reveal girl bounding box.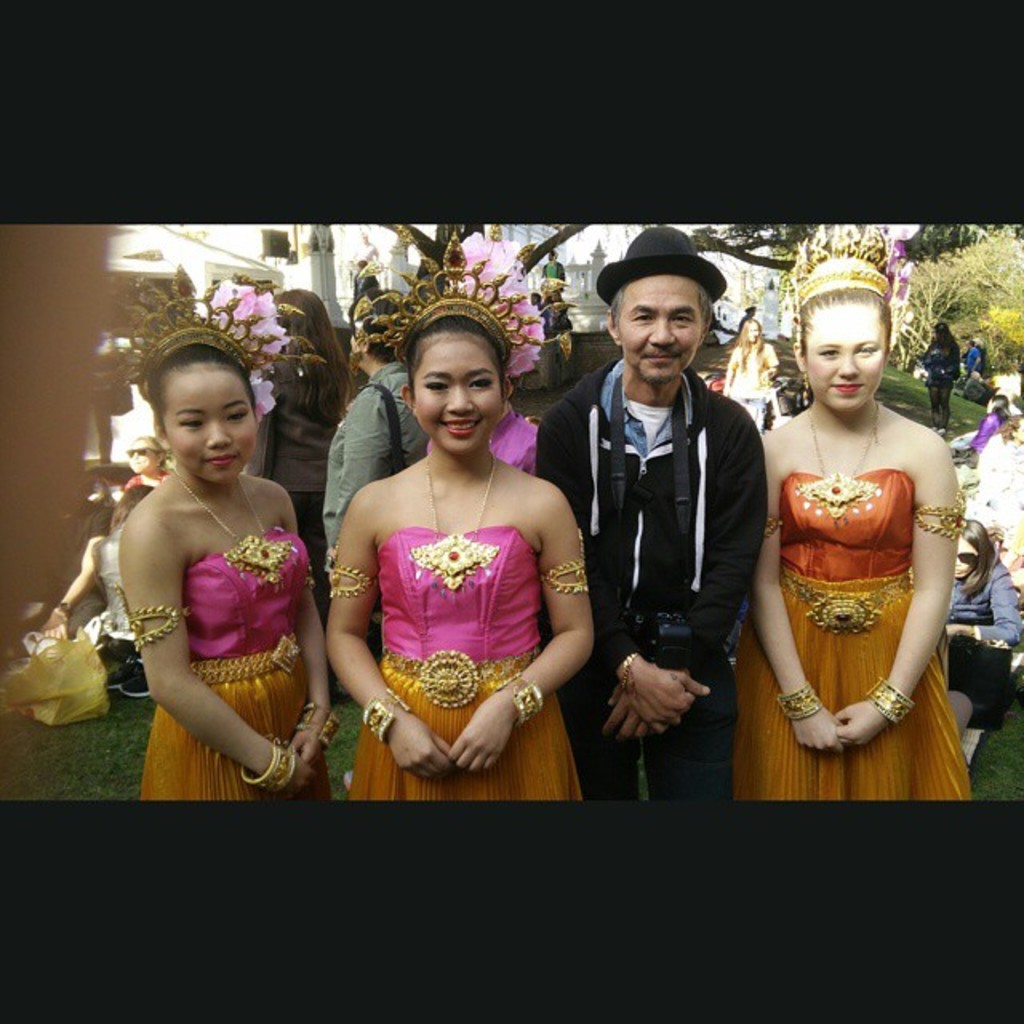
Revealed: bbox=[118, 290, 330, 803].
